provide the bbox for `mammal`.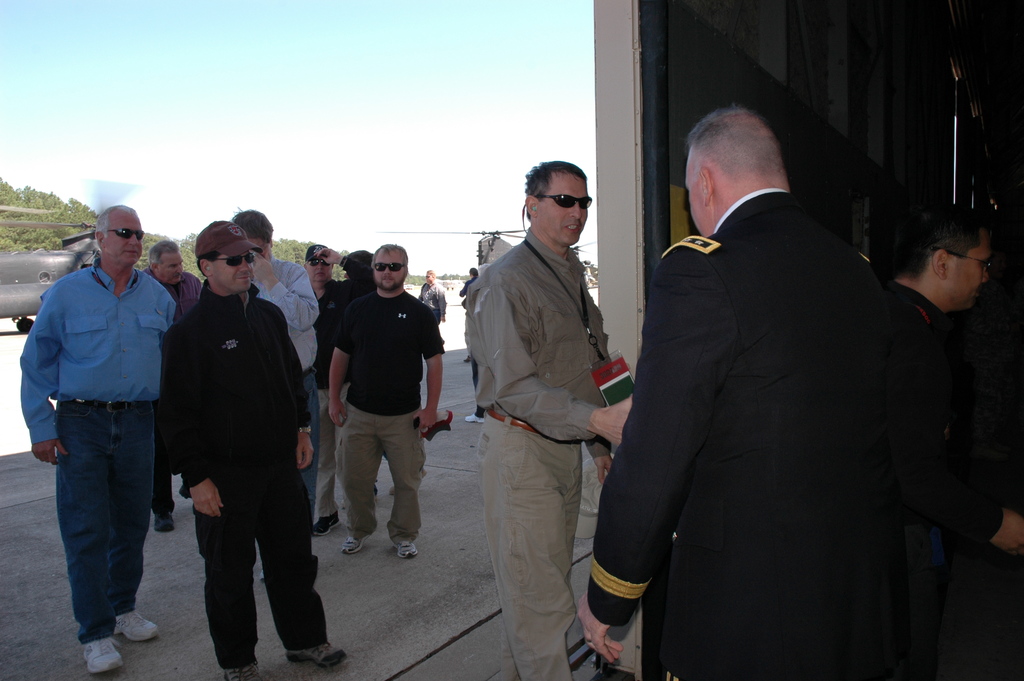
{"left": 458, "top": 265, "right": 484, "bottom": 424}.
